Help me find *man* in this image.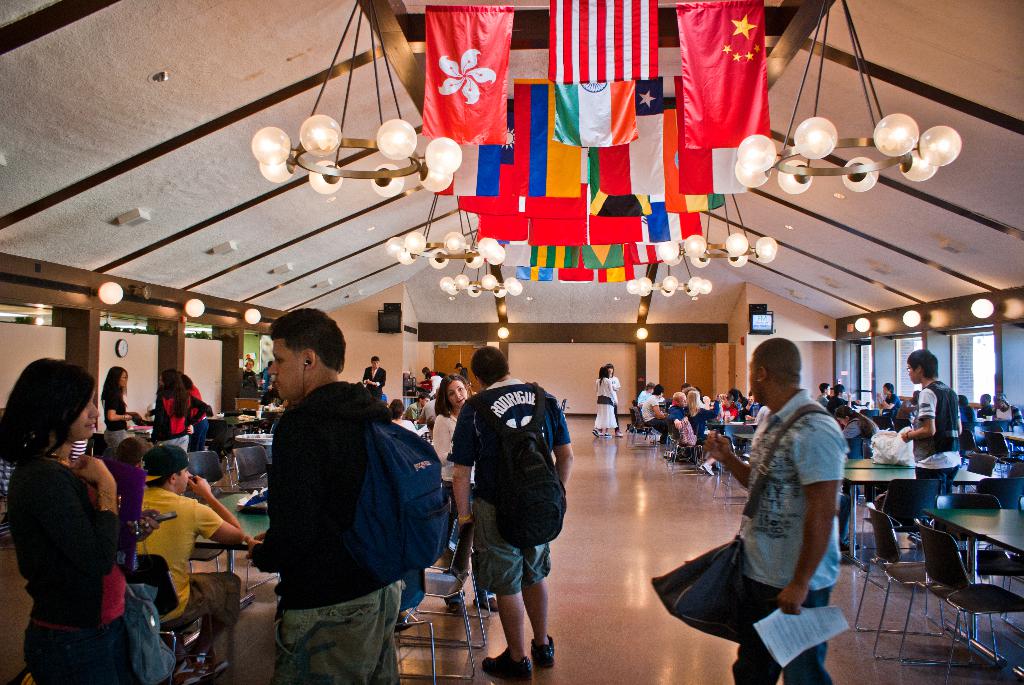
Found it: 671 395 688 438.
